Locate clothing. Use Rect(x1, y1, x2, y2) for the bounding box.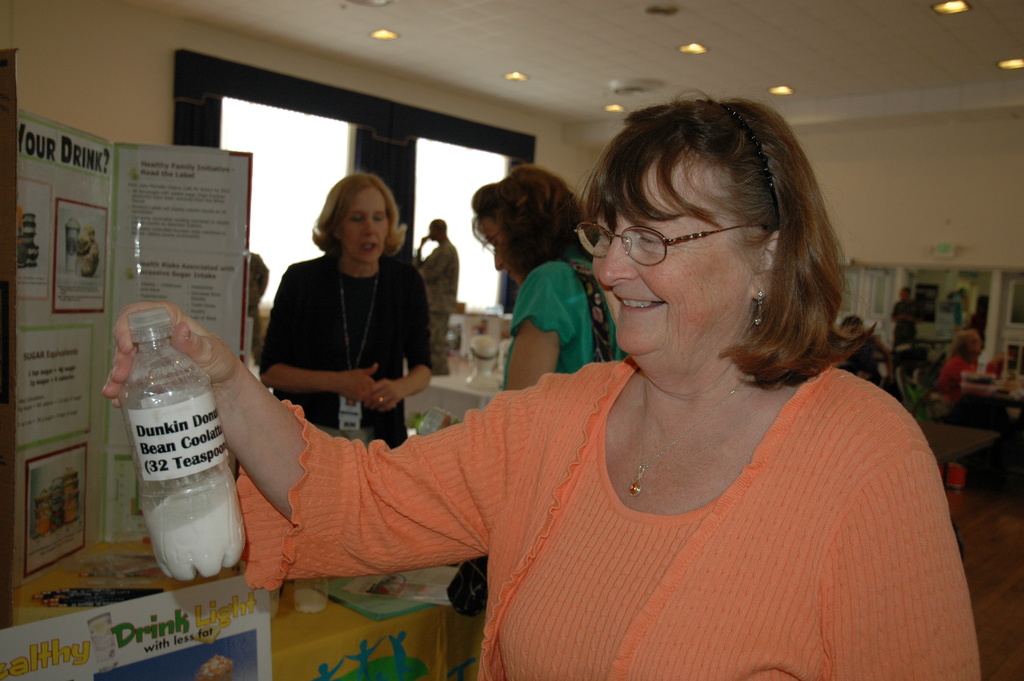
Rect(253, 217, 435, 439).
